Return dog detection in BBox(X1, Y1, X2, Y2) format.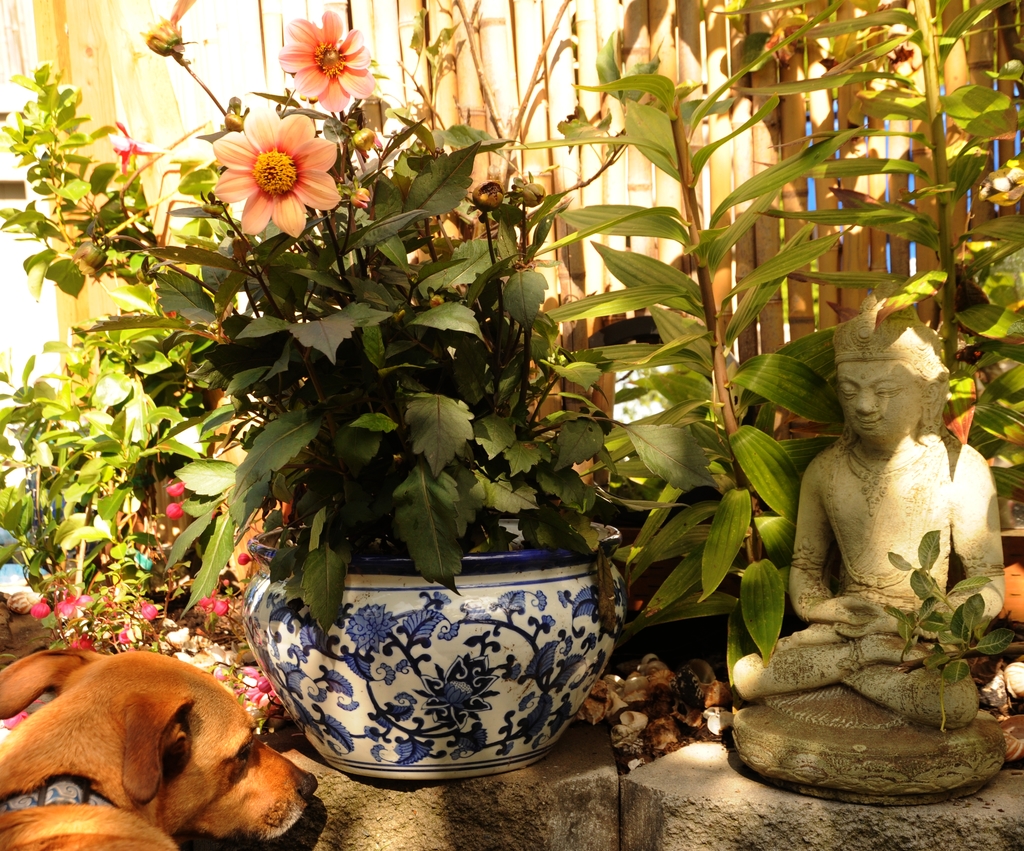
BBox(0, 642, 319, 850).
